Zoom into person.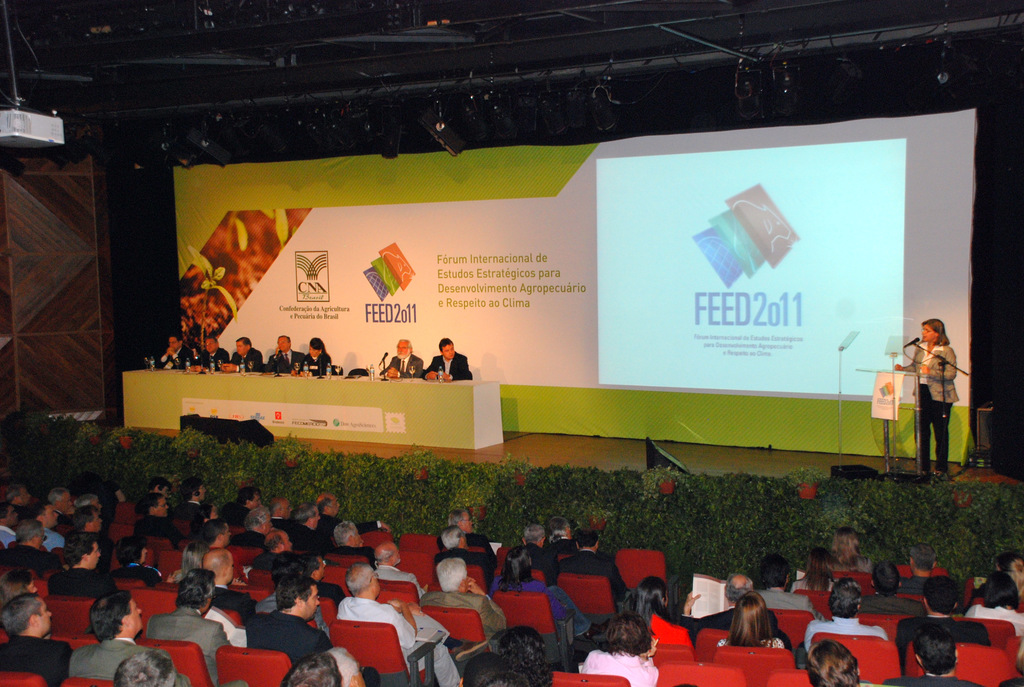
Zoom target: l=573, t=621, r=662, b=686.
